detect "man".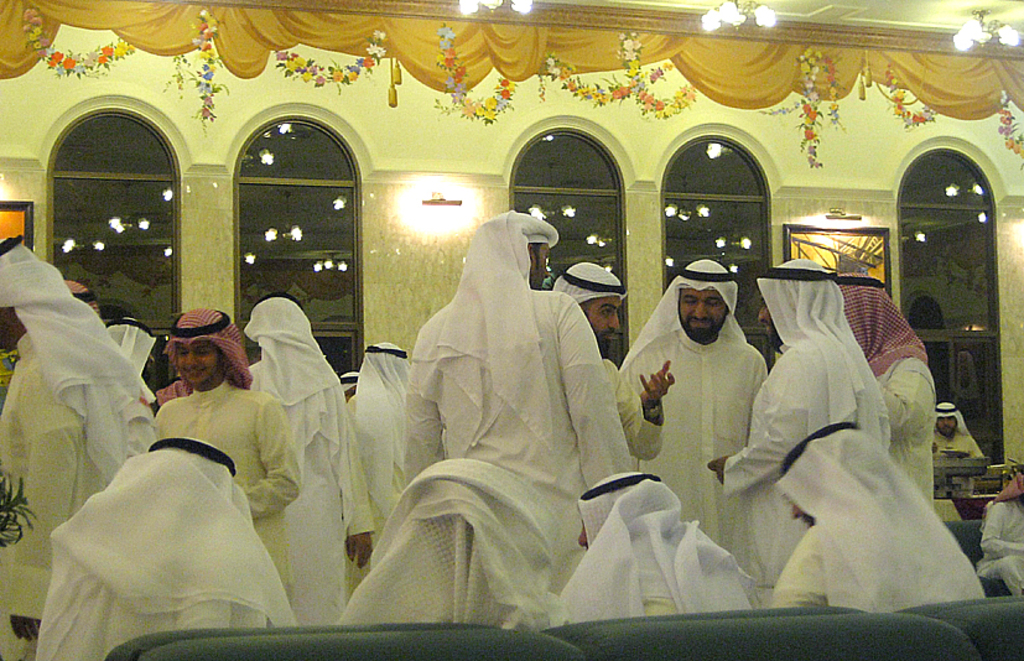
Detected at box(719, 264, 898, 599).
